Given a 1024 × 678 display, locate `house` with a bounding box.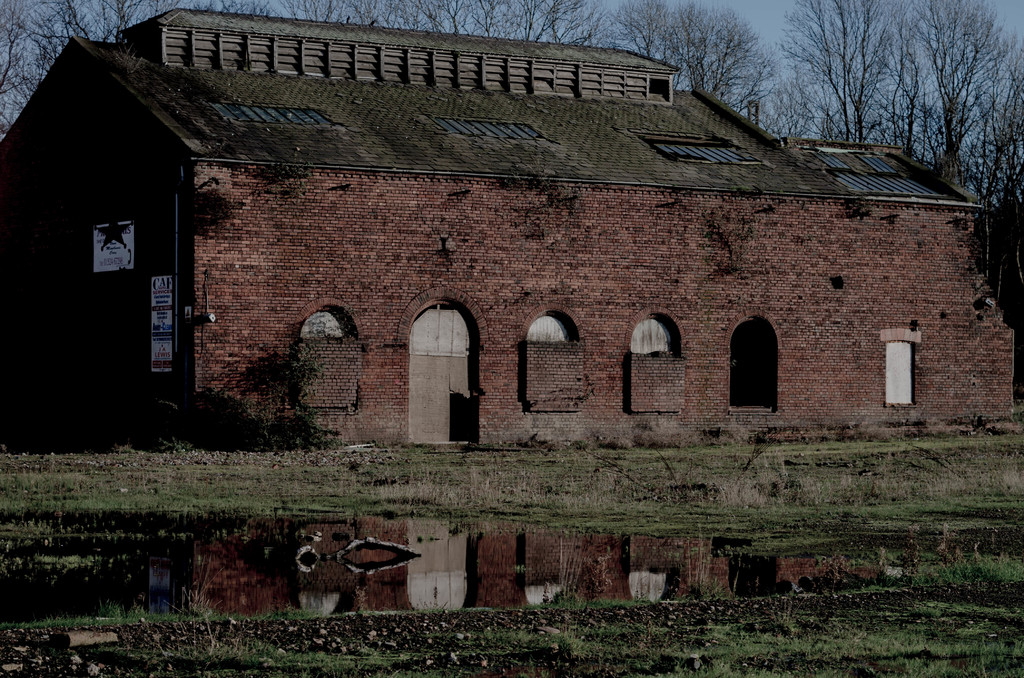
Located: BBox(0, 8, 1012, 453).
